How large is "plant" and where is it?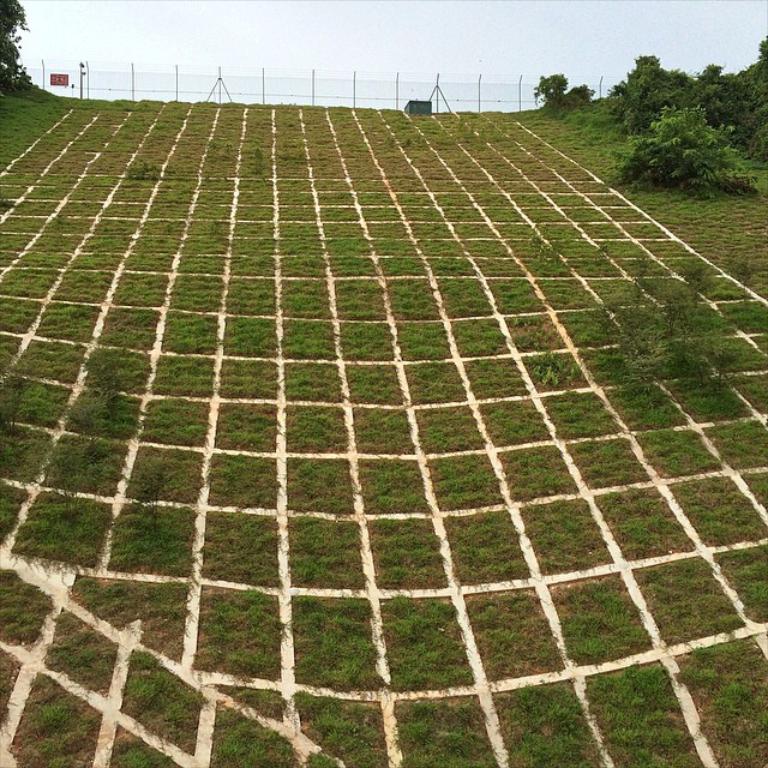
Bounding box: [295, 691, 383, 767].
